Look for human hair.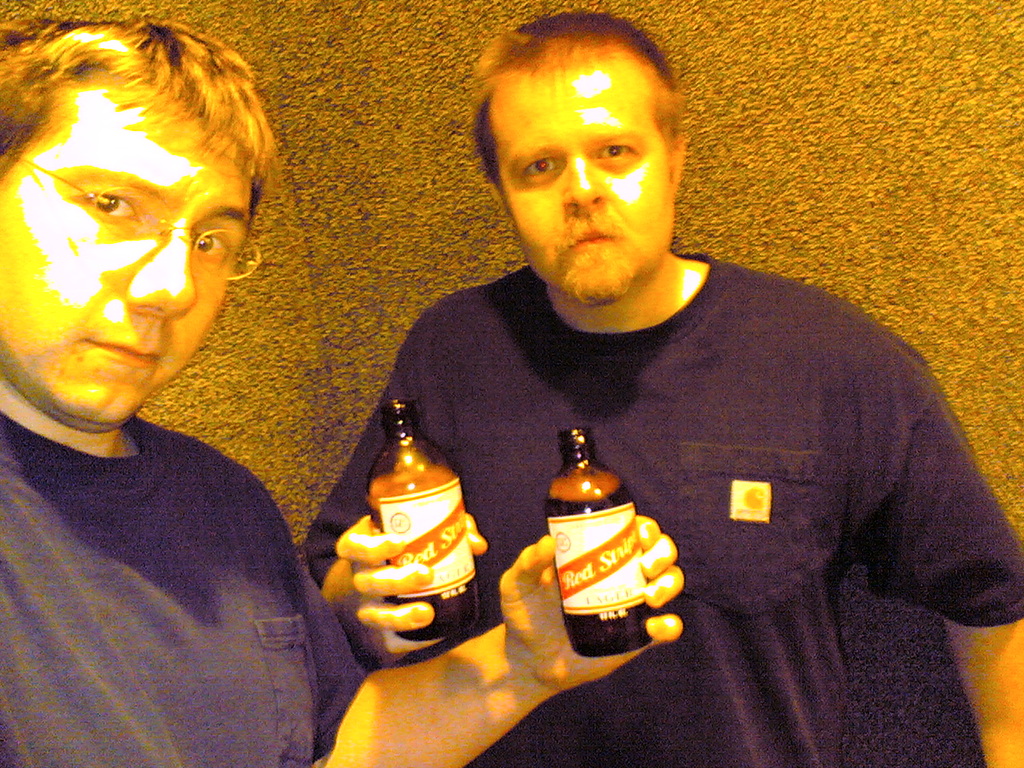
Found: bbox=(466, 8, 689, 178).
